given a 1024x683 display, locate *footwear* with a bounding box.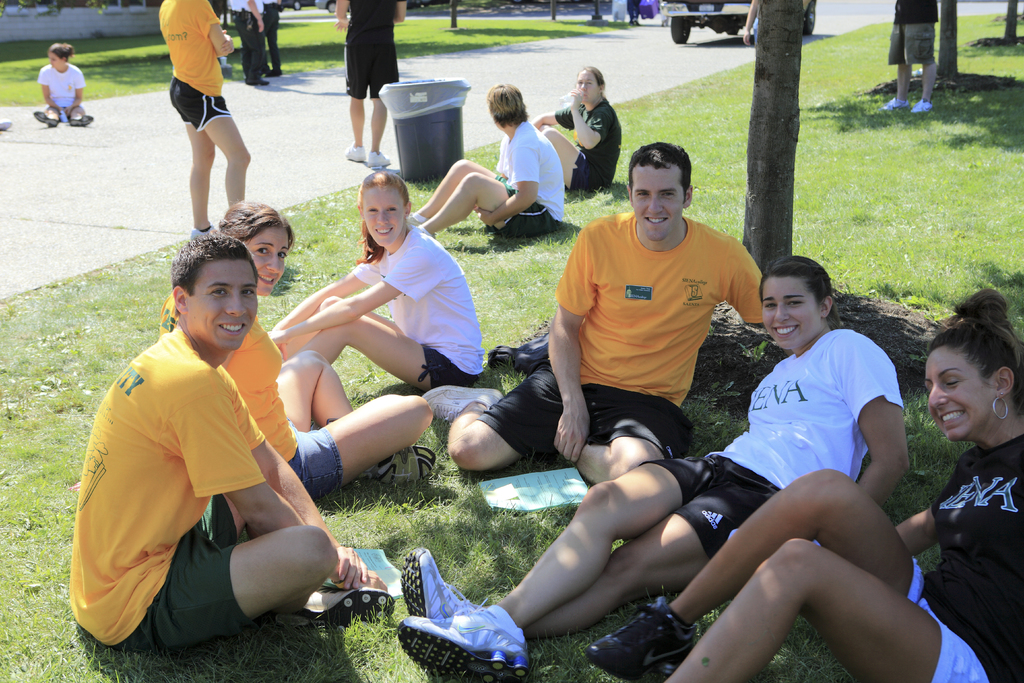
Located: bbox(274, 583, 399, 634).
